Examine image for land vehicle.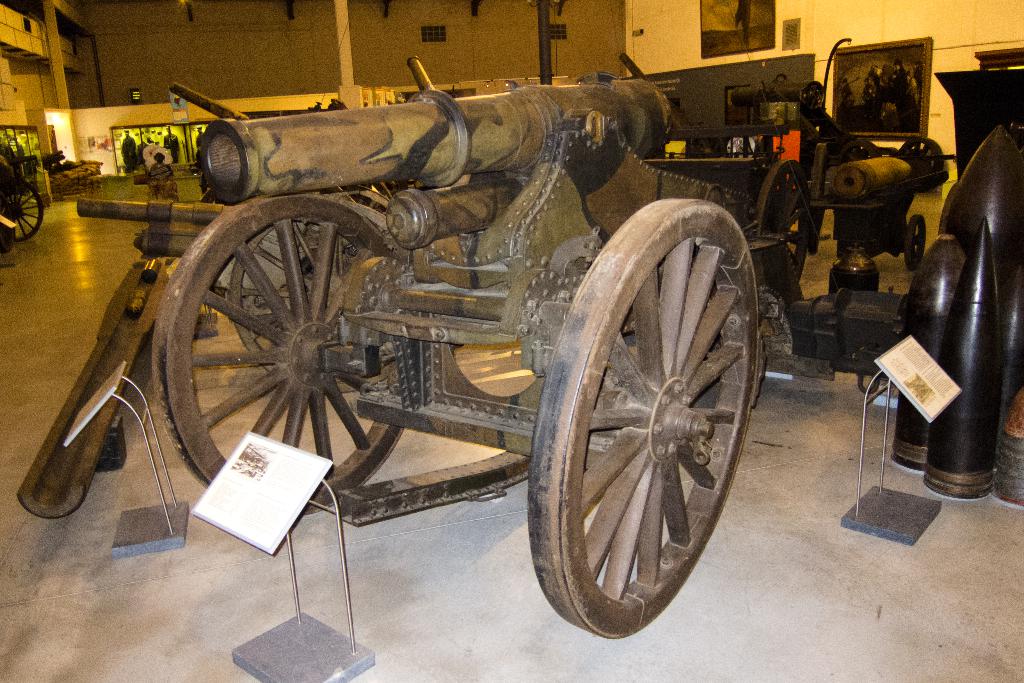
Examination result: bbox(92, 22, 830, 669).
